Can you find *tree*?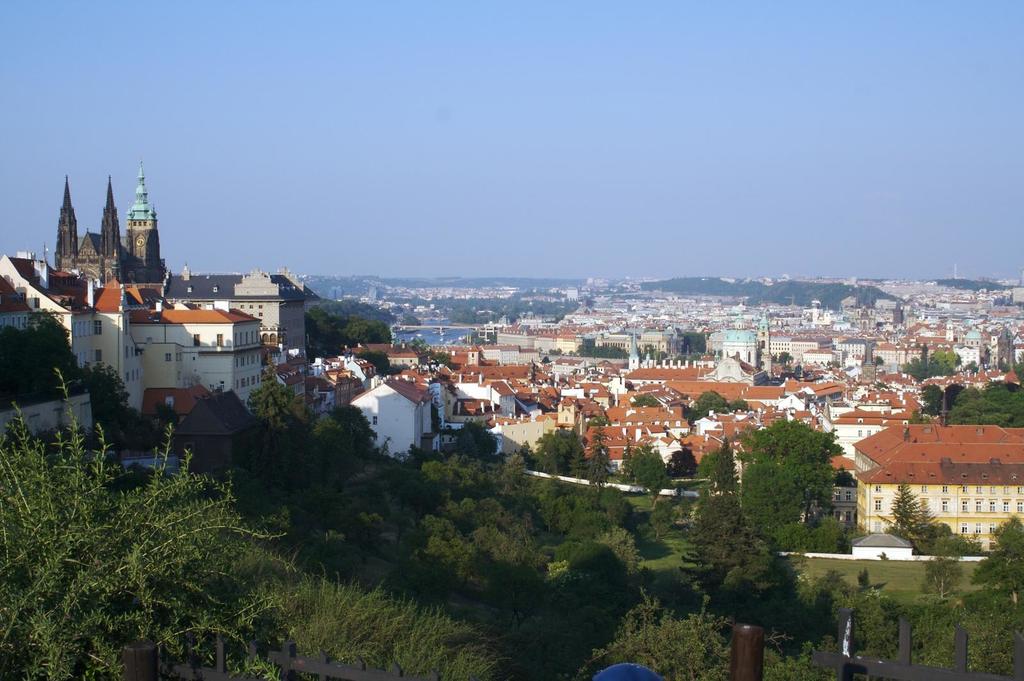
Yes, bounding box: x1=632 y1=447 x2=674 y2=501.
